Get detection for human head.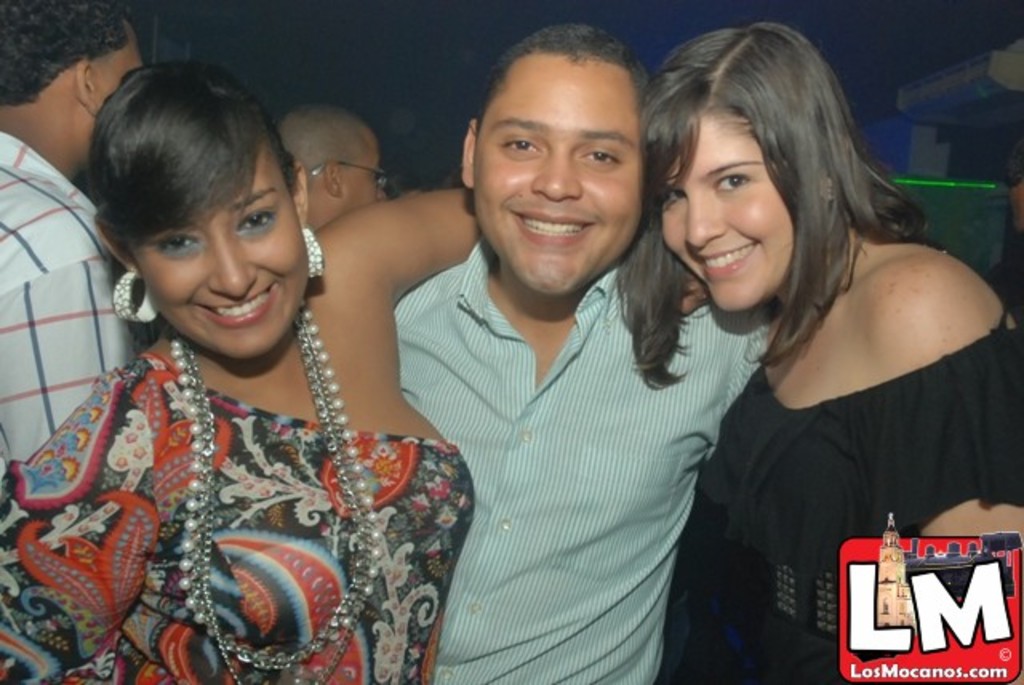
Detection: detection(0, 0, 136, 144).
